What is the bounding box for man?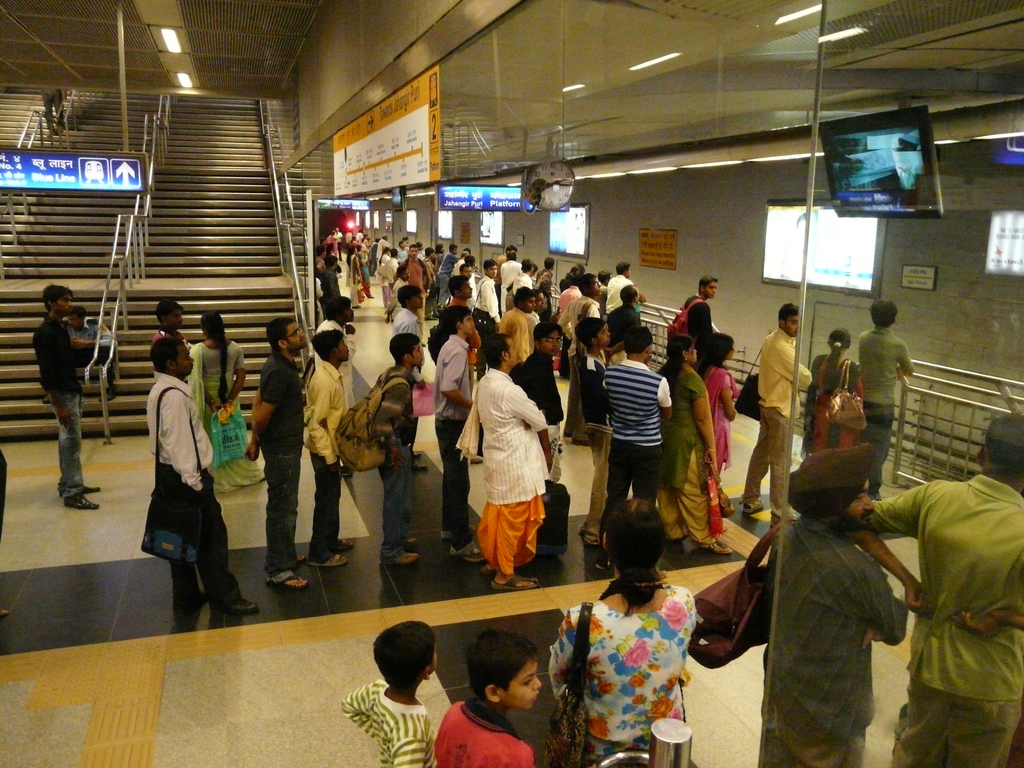
left=474, top=260, right=497, bottom=380.
